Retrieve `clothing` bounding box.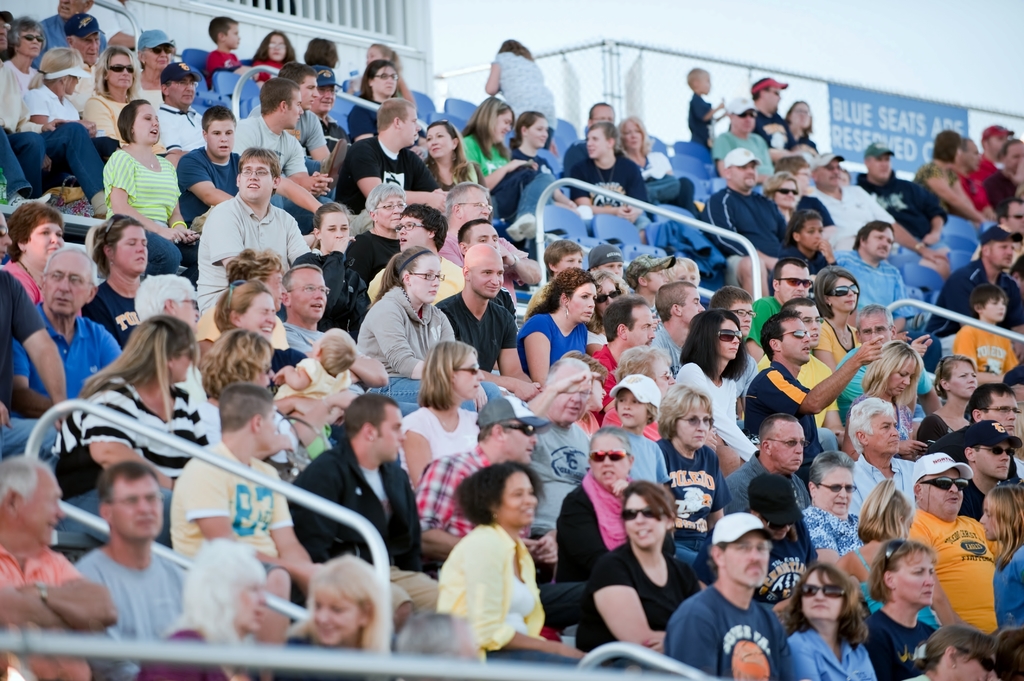
Bounding box: pyautogui.locateOnScreen(743, 294, 784, 351).
